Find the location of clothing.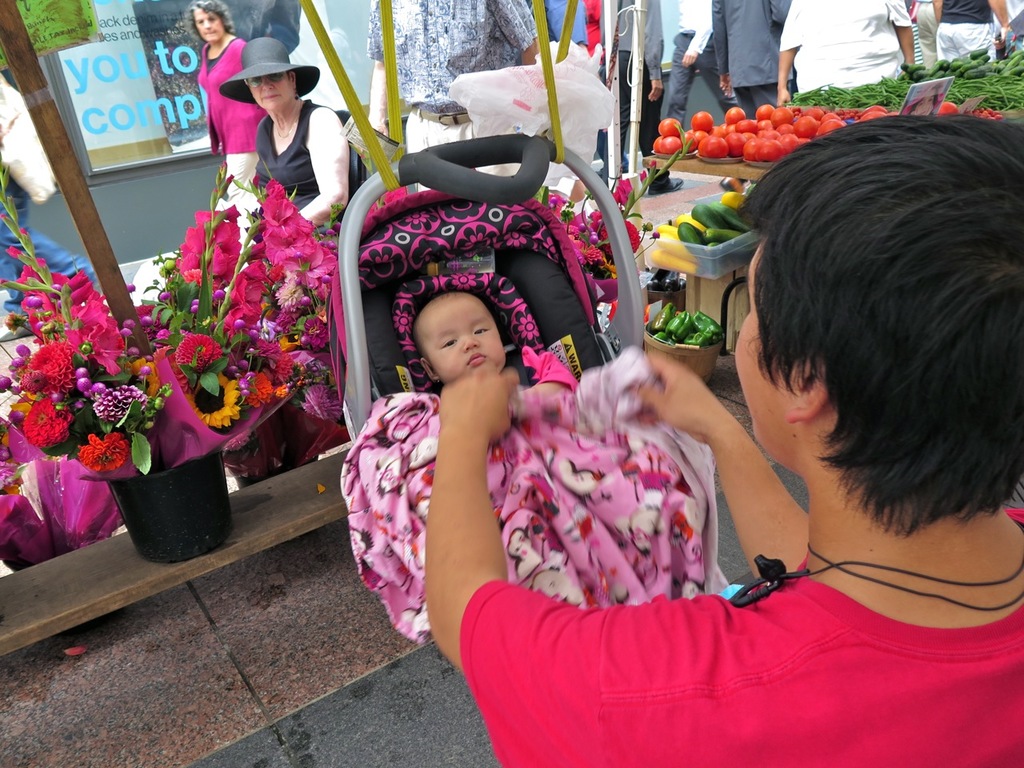
Location: locate(934, 0, 1006, 61).
